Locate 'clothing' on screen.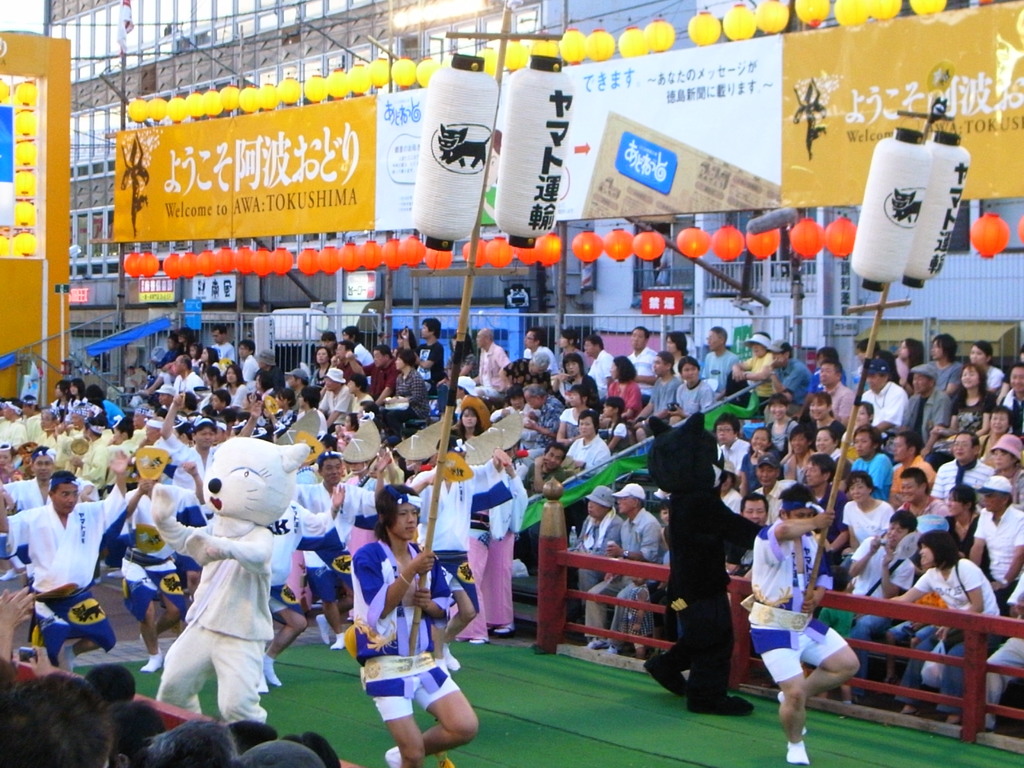
On screen at (735,447,785,493).
